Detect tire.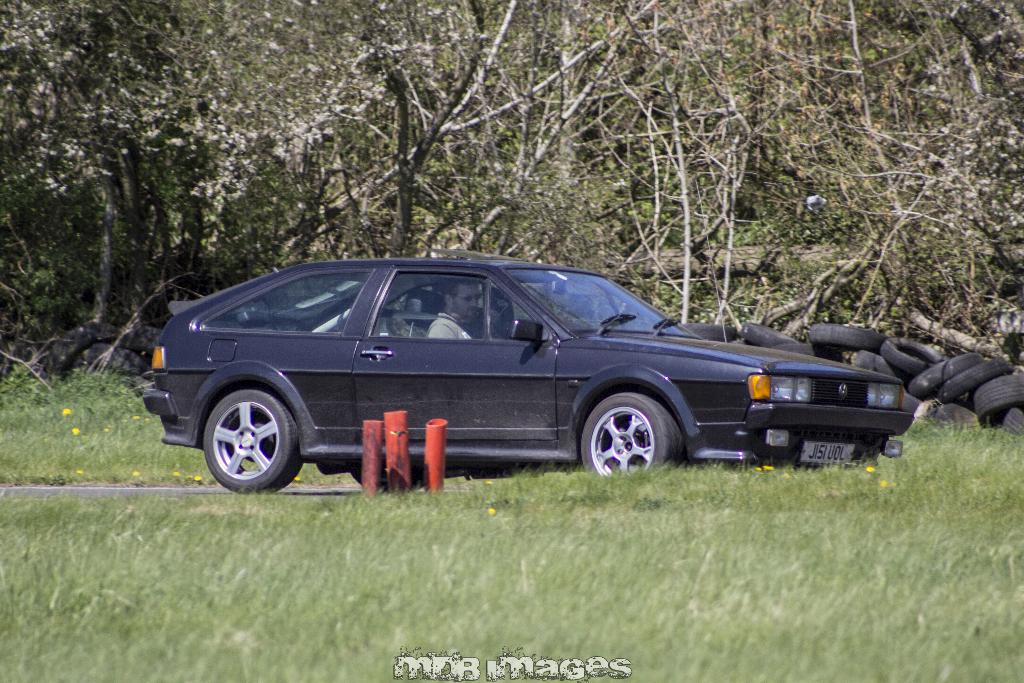
Detected at x1=877, y1=355, x2=901, y2=379.
